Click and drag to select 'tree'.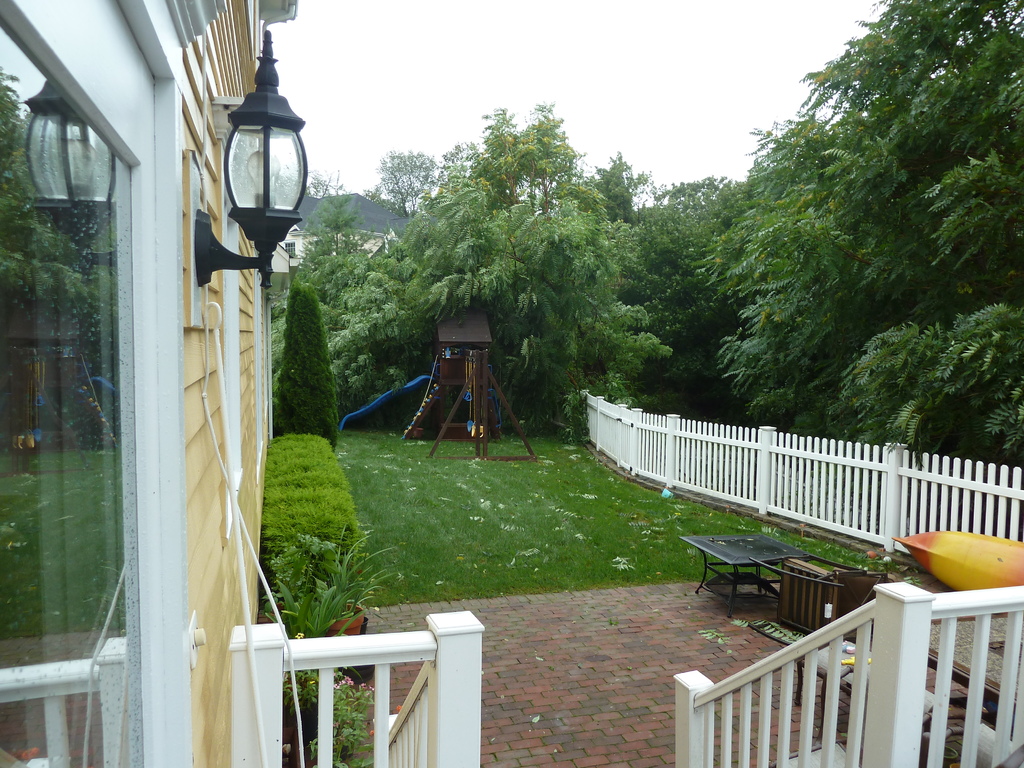
Selection: bbox(691, 115, 847, 415).
